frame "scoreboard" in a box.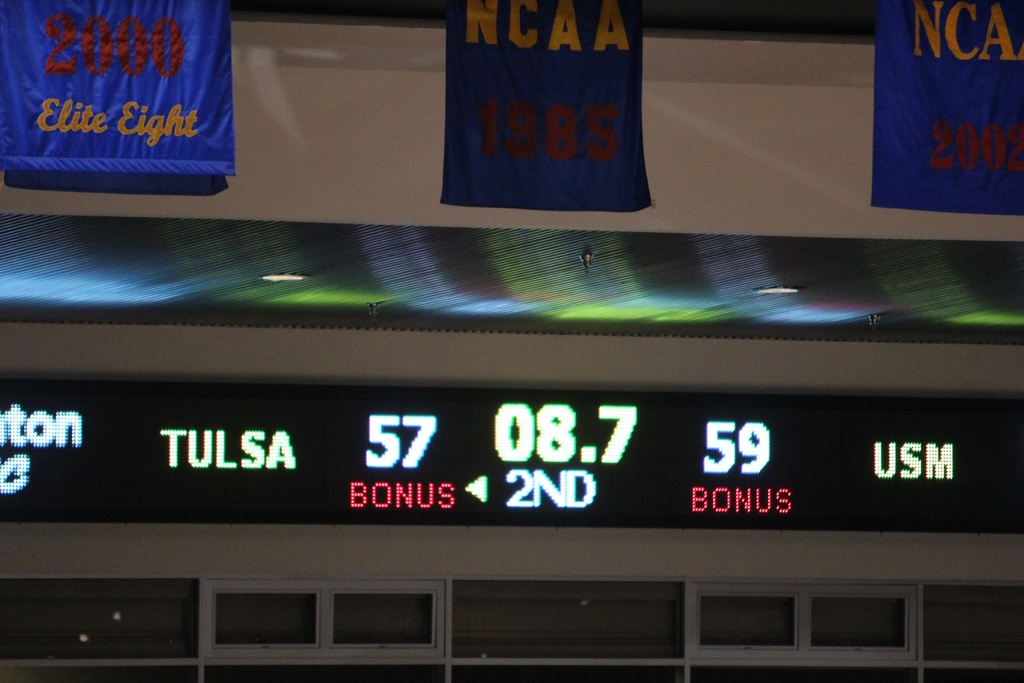
left=0, top=375, right=1023, bottom=531.
